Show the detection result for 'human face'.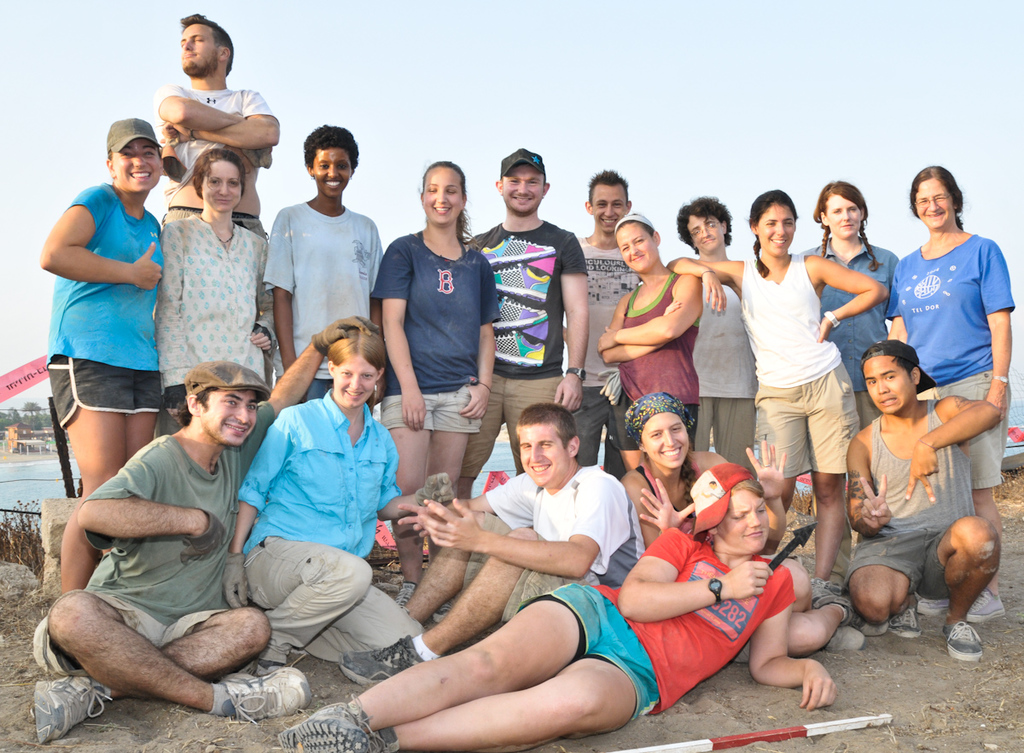
(left=205, top=162, right=243, bottom=211).
